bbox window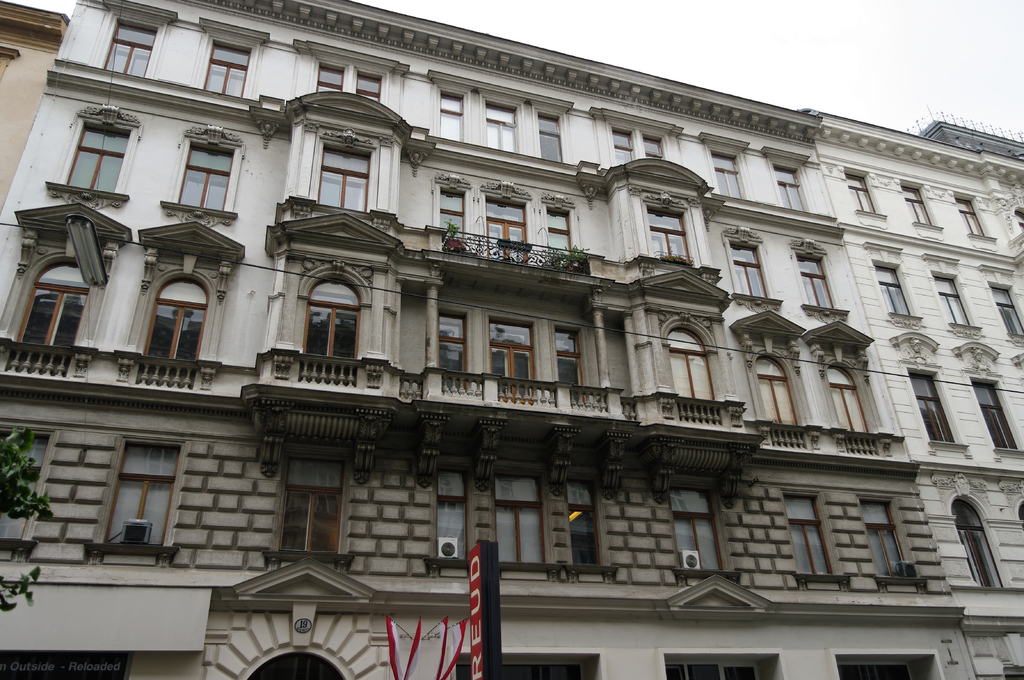
<box>927,274,972,329</box>
